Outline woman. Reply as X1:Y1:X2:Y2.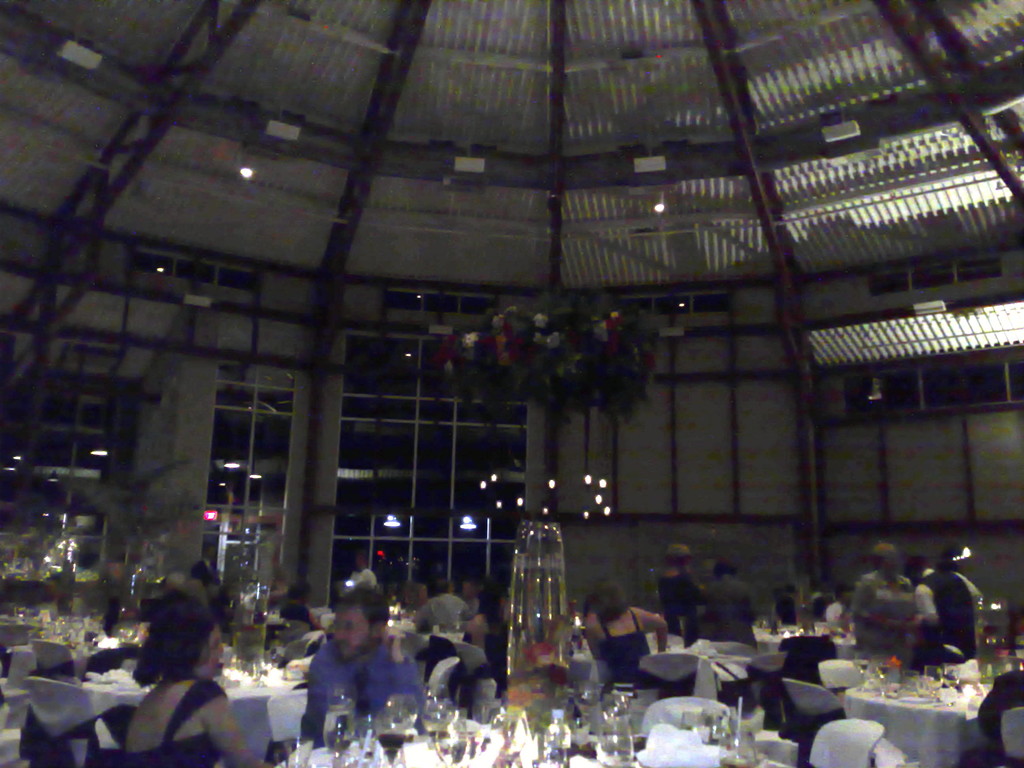
587:582:671:683.
